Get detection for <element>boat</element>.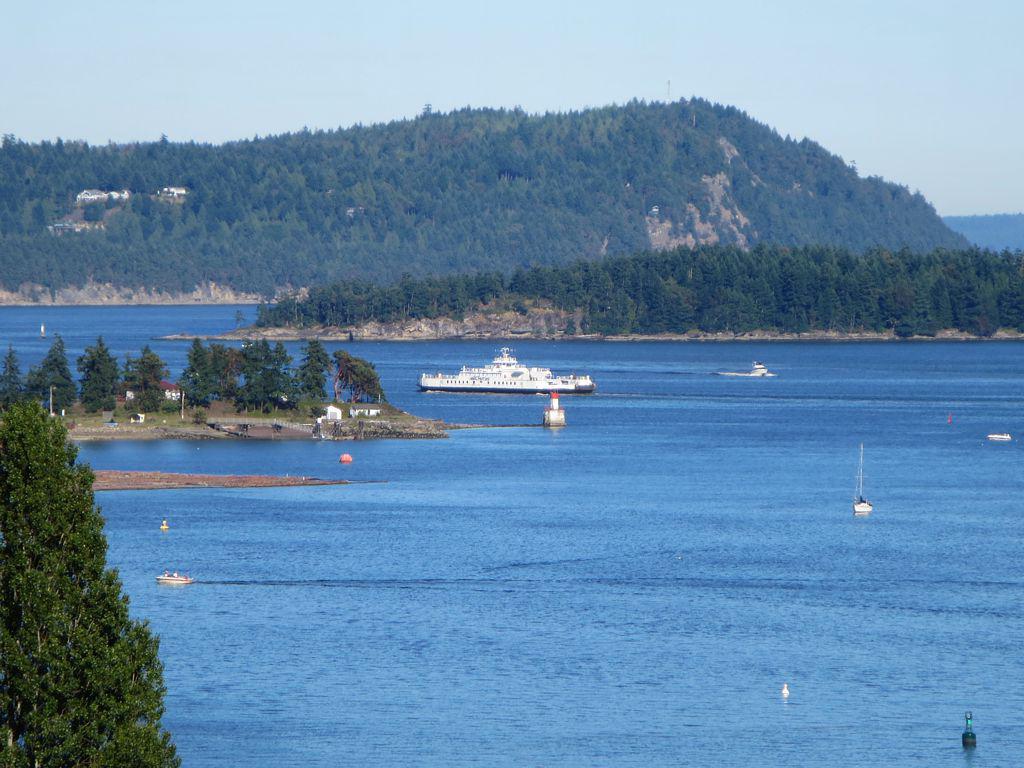
Detection: {"left": 719, "top": 362, "right": 777, "bottom": 385}.
